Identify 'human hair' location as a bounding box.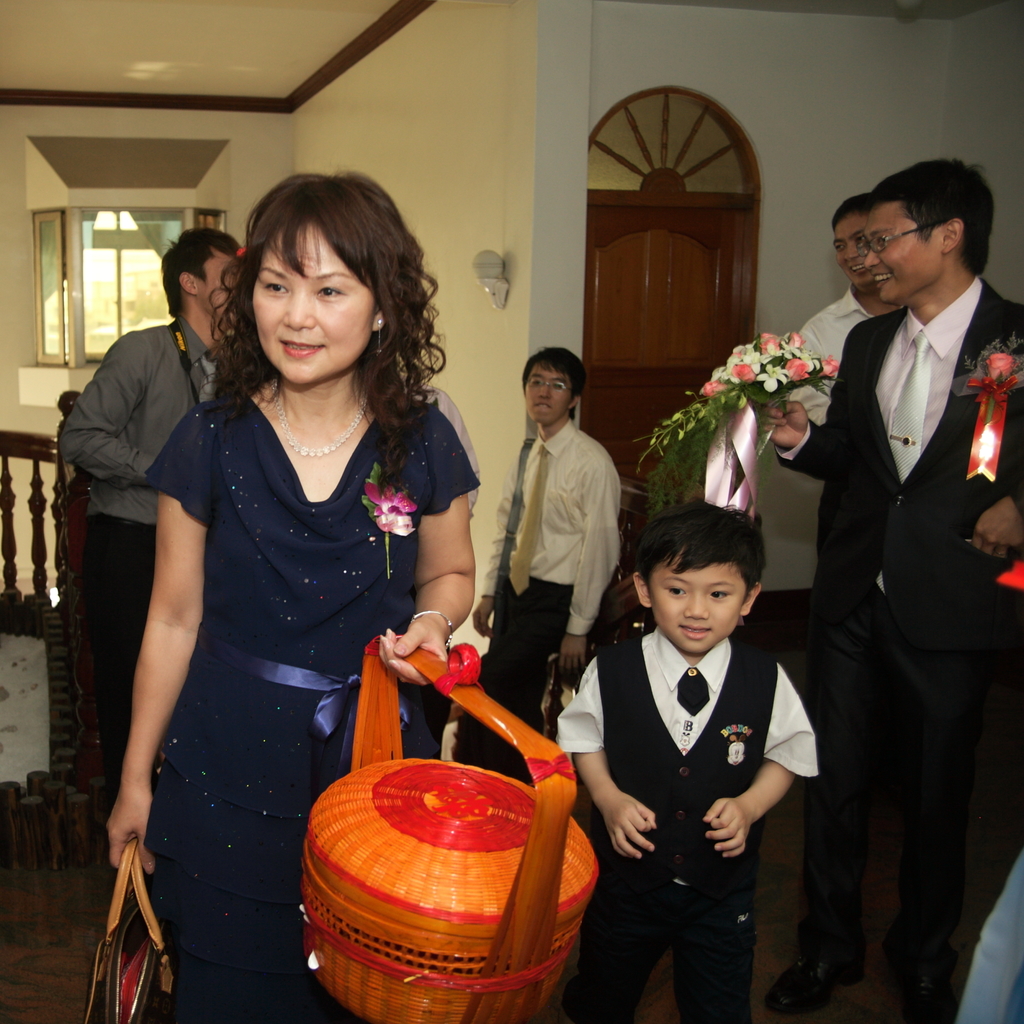
crop(197, 159, 449, 451).
